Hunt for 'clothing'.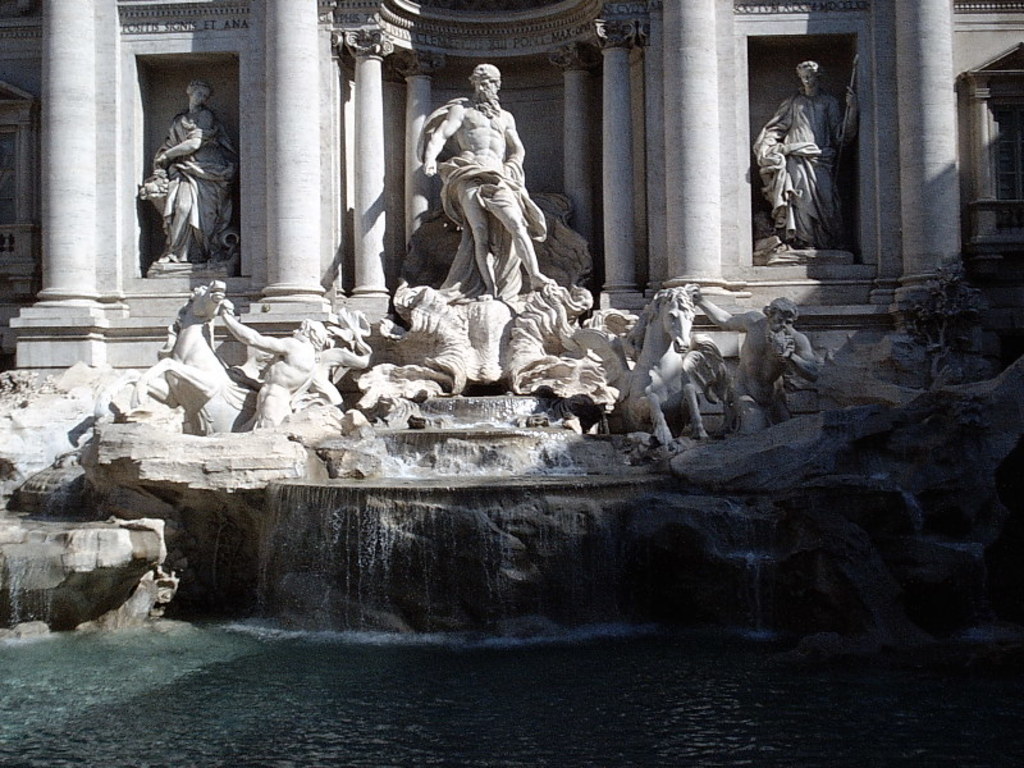
Hunted down at locate(160, 97, 247, 261).
